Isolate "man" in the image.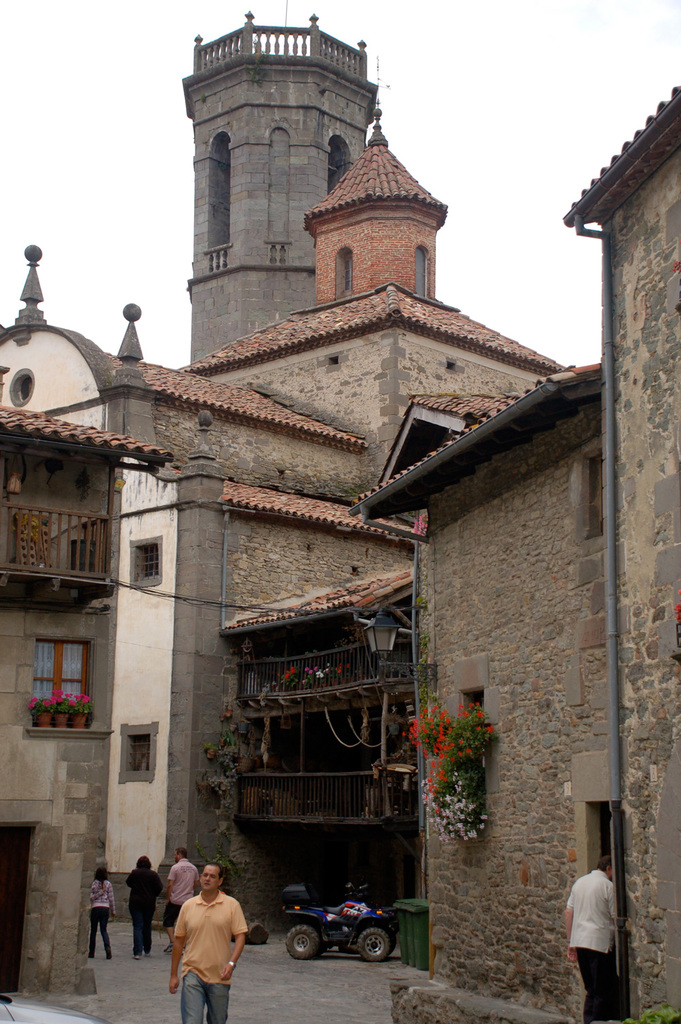
Isolated region: <box>165,867,250,1023</box>.
